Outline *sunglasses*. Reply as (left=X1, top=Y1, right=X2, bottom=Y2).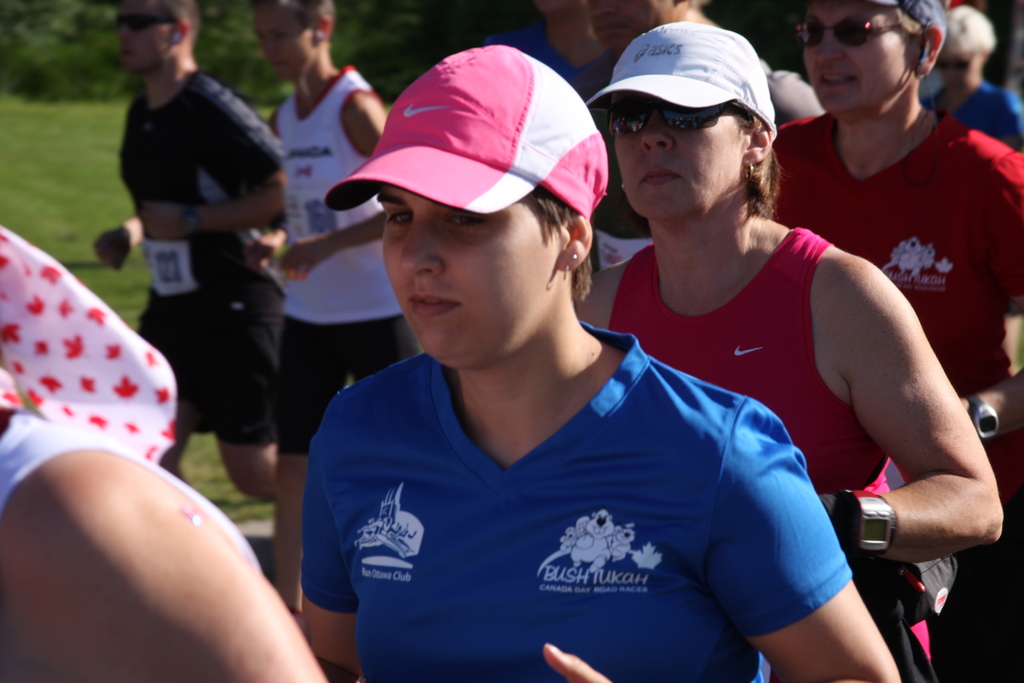
(left=796, top=15, right=908, bottom=46).
